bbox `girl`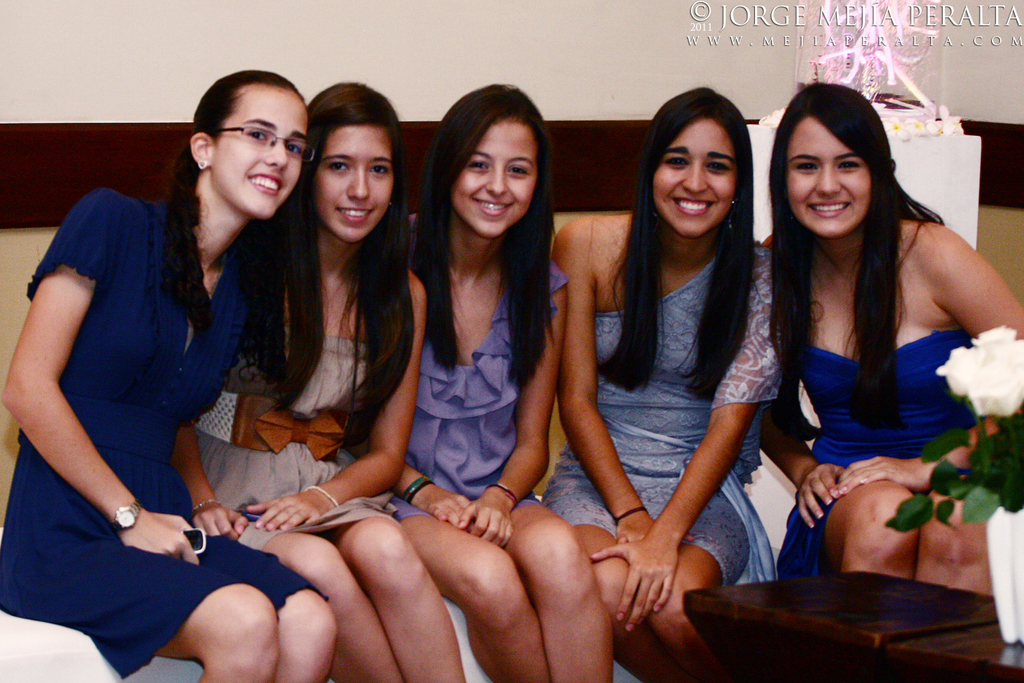
(760, 83, 1023, 598)
